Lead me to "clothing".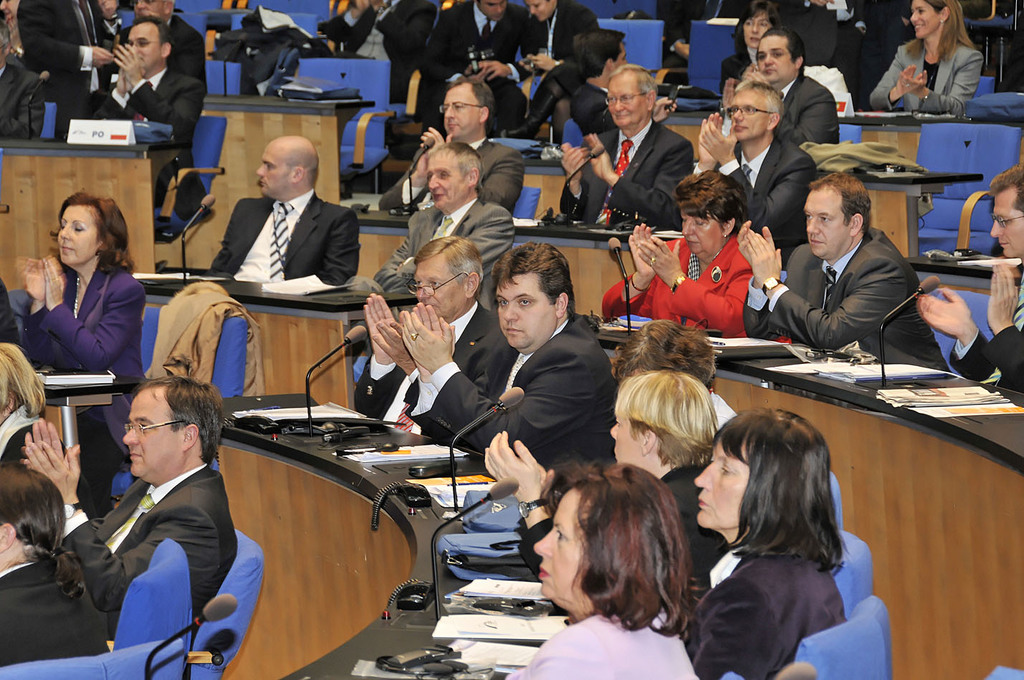
Lead to 208 188 362 289.
